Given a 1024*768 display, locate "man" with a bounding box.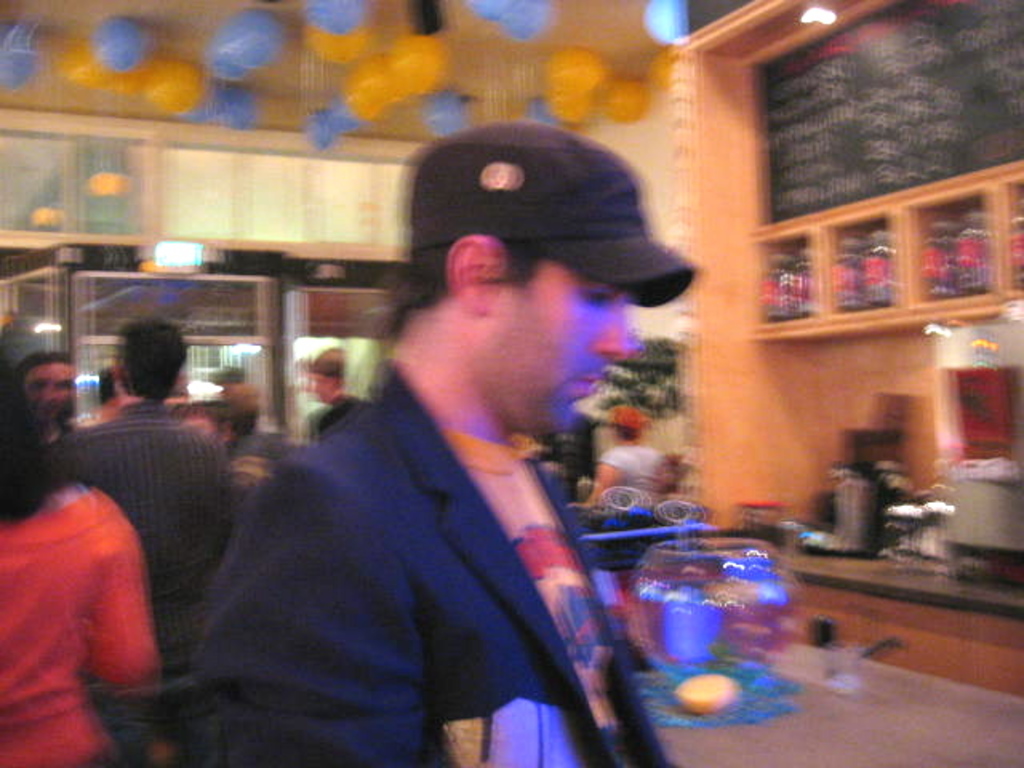
Located: bbox(206, 155, 714, 765).
